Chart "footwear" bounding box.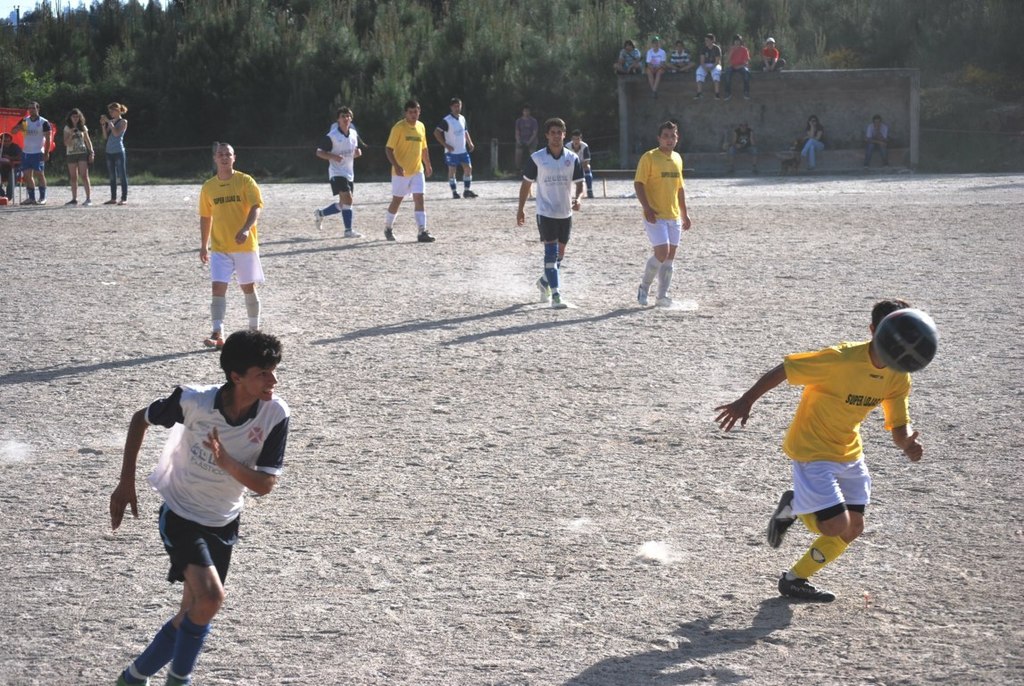
Charted: l=203, t=332, r=221, b=349.
